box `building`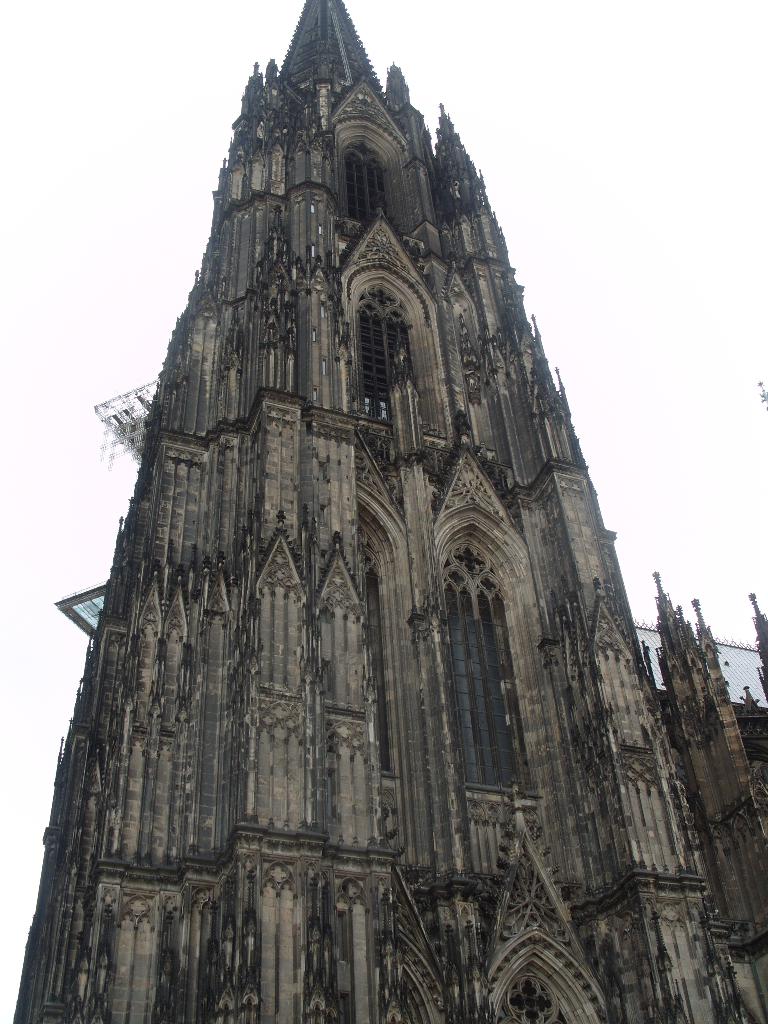
(x1=12, y1=0, x2=767, y2=1023)
